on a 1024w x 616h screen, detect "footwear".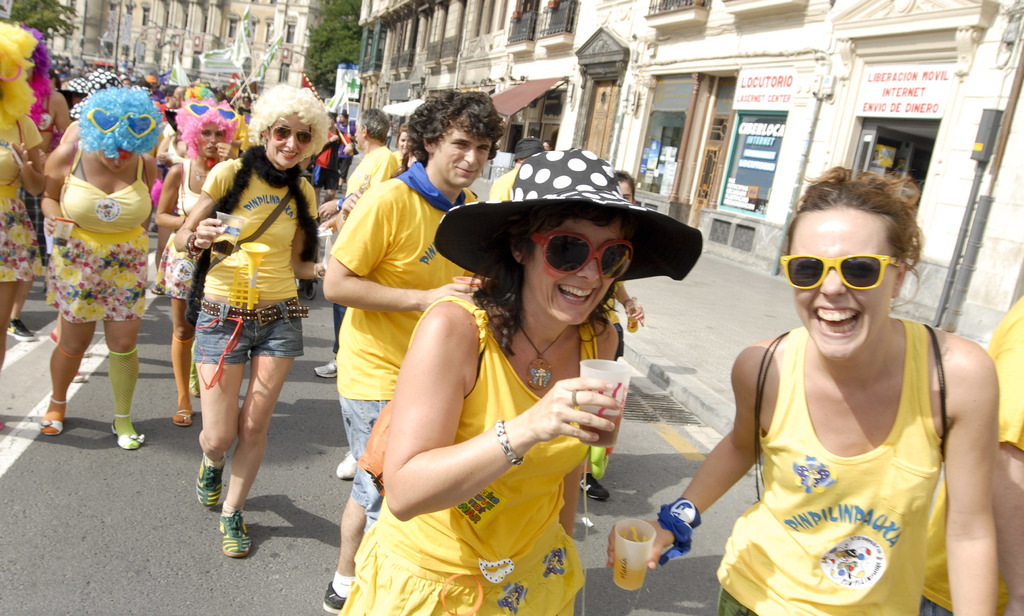
region(319, 581, 352, 615).
